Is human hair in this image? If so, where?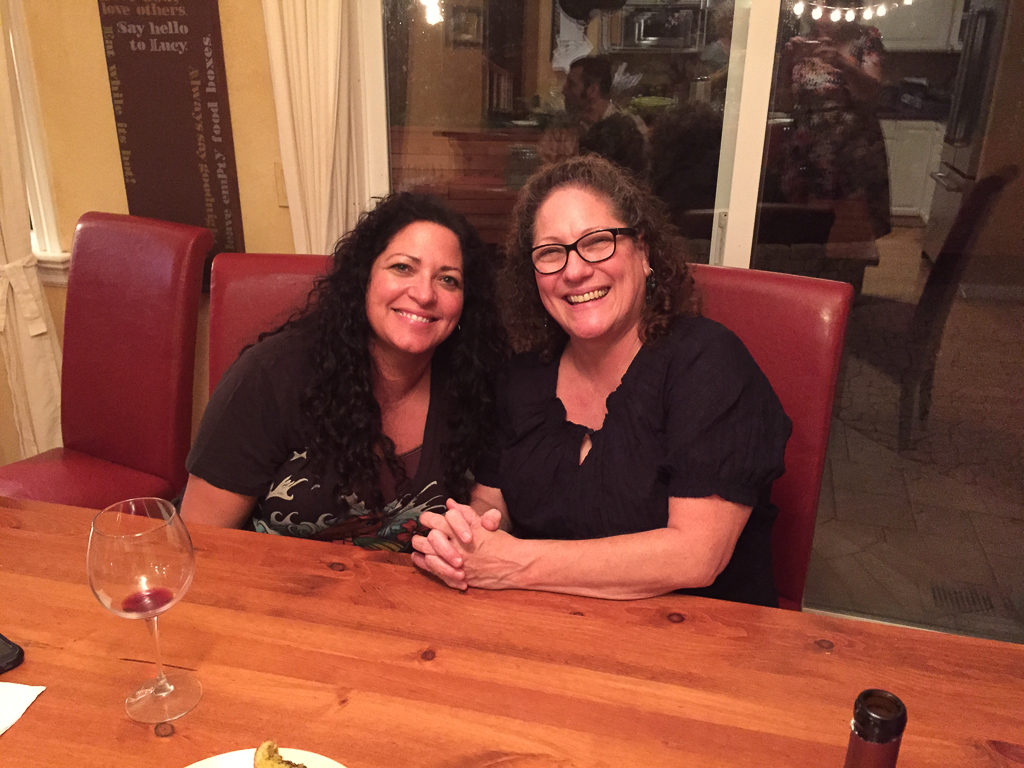
Yes, at BBox(496, 151, 707, 363).
